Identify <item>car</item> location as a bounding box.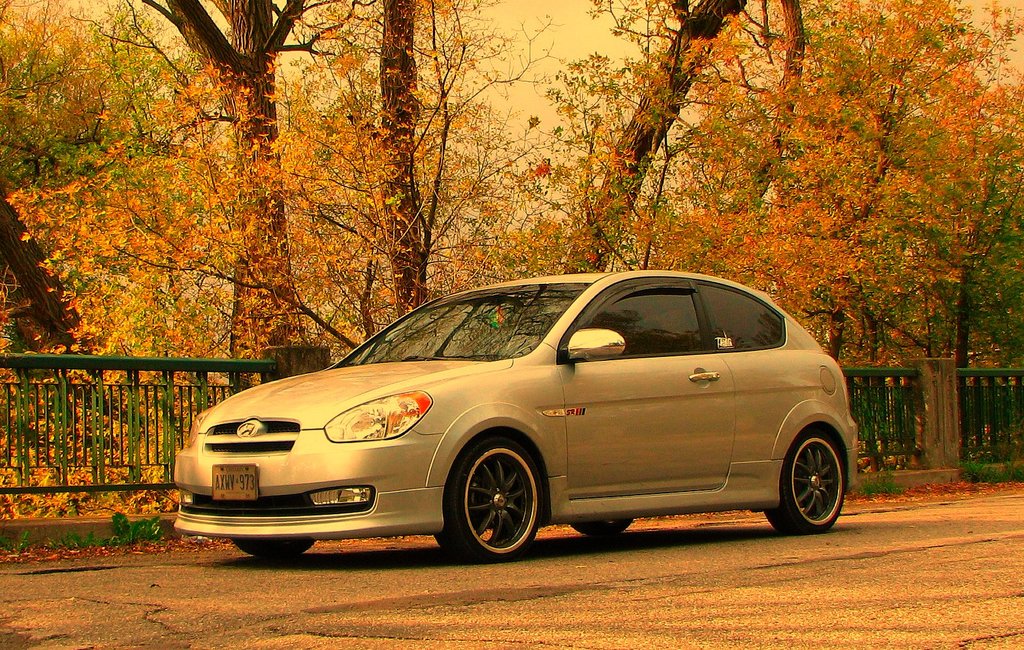
Rect(163, 272, 871, 567).
